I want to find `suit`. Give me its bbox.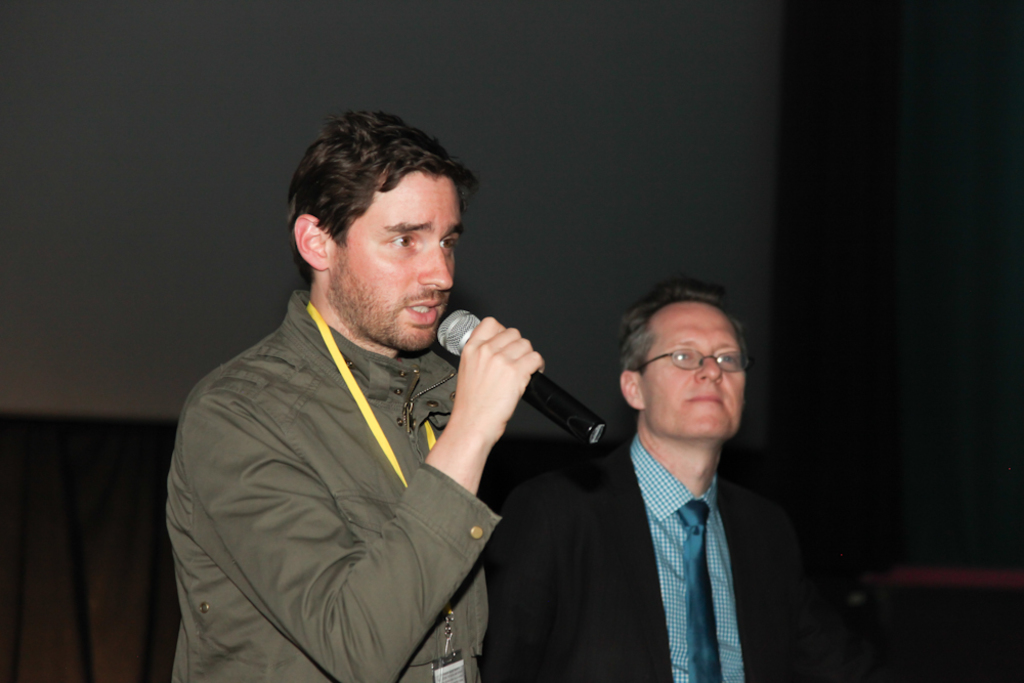
left=482, top=440, right=849, bottom=682.
